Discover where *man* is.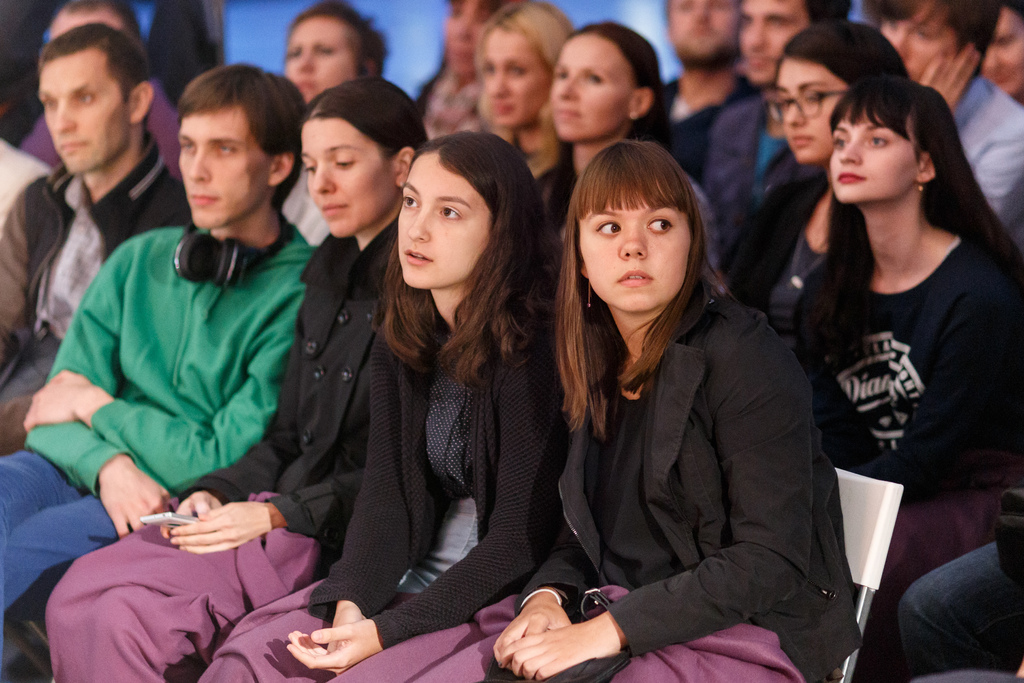
Discovered at x1=660 y1=0 x2=740 y2=189.
